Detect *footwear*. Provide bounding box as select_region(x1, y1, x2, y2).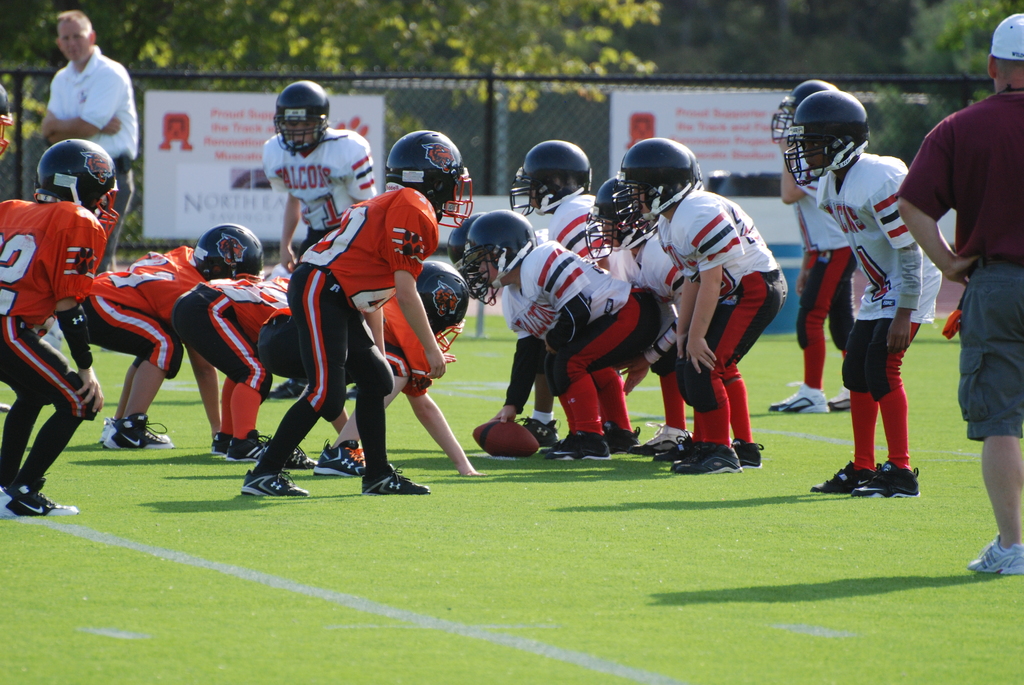
select_region(211, 427, 272, 460).
